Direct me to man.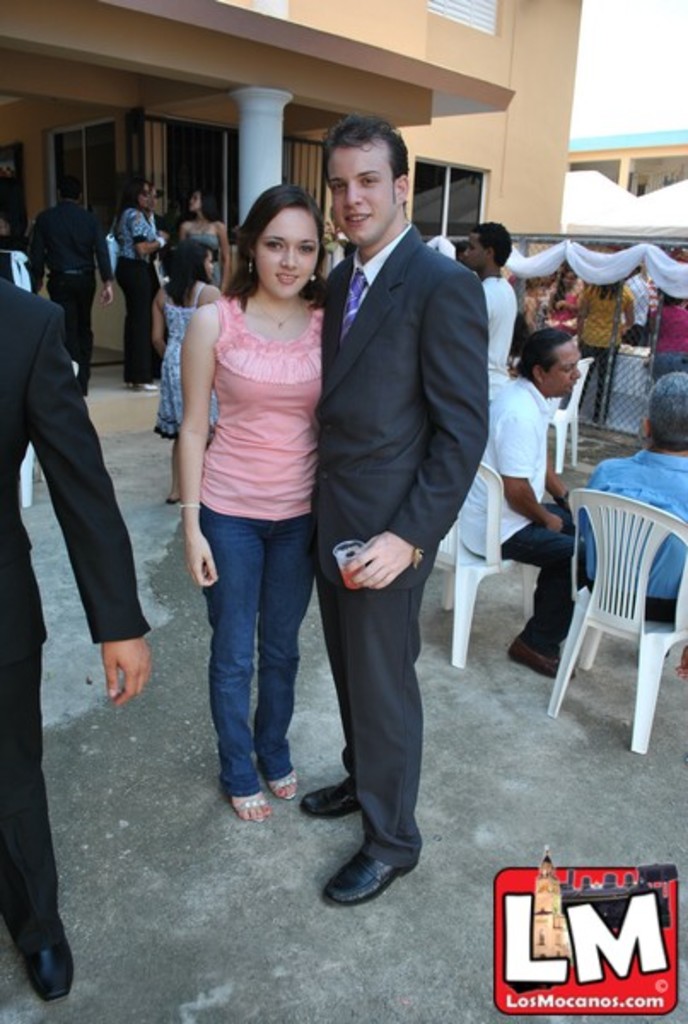
Direction: box=[458, 326, 584, 678].
